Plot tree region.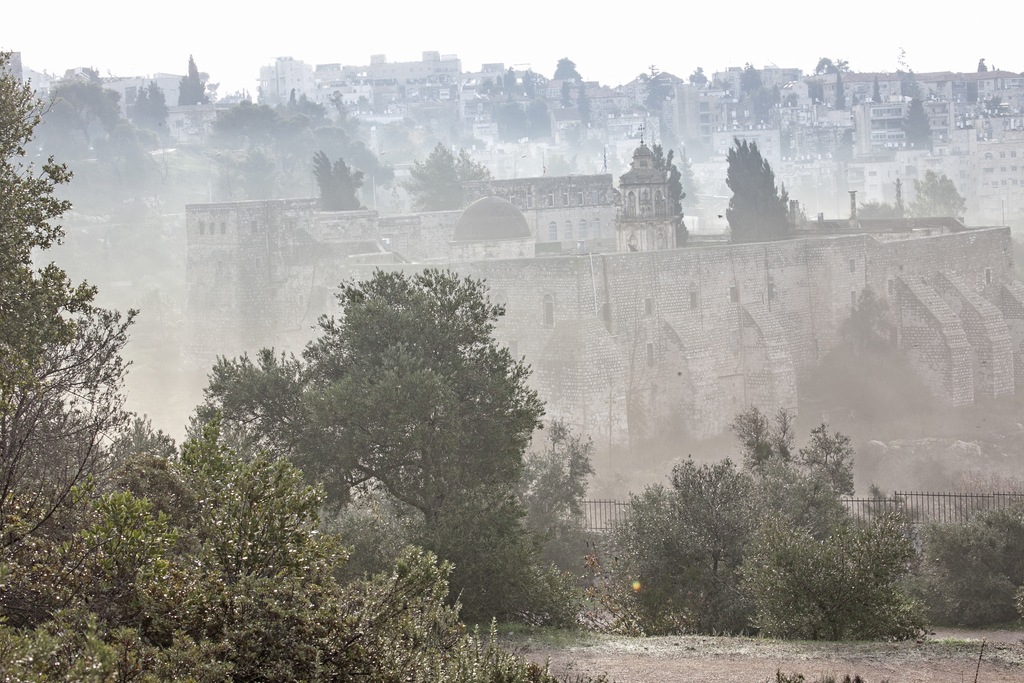
Plotted at Rect(456, 139, 492, 189).
